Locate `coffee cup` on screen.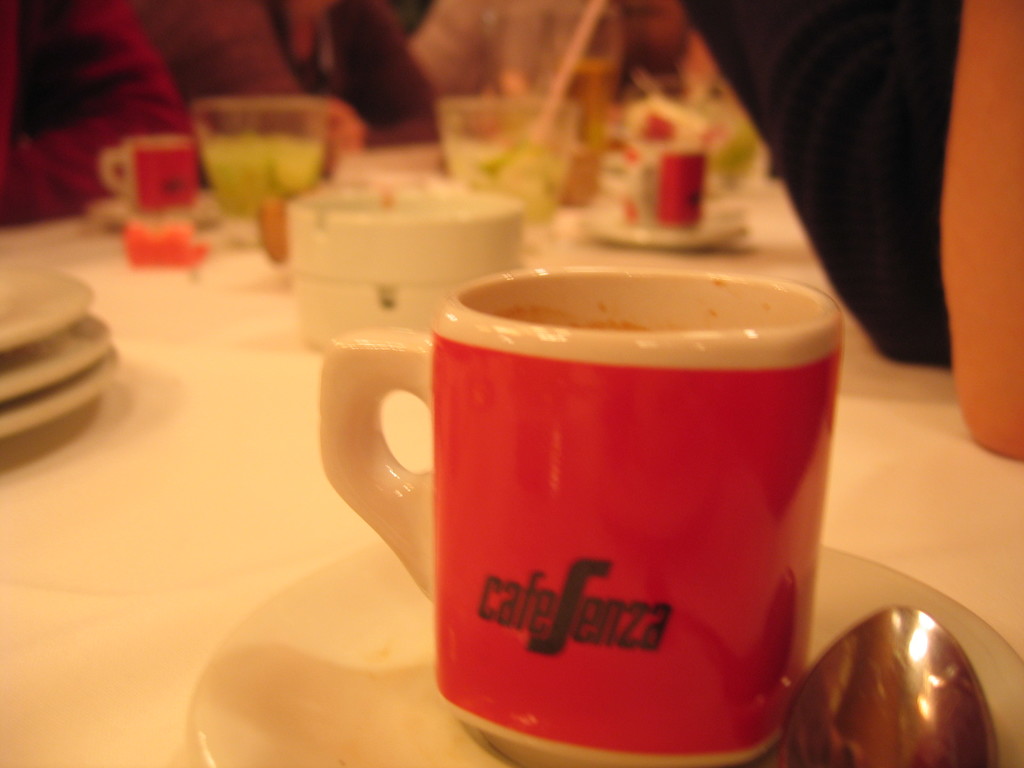
On screen at BBox(319, 262, 843, 767).
